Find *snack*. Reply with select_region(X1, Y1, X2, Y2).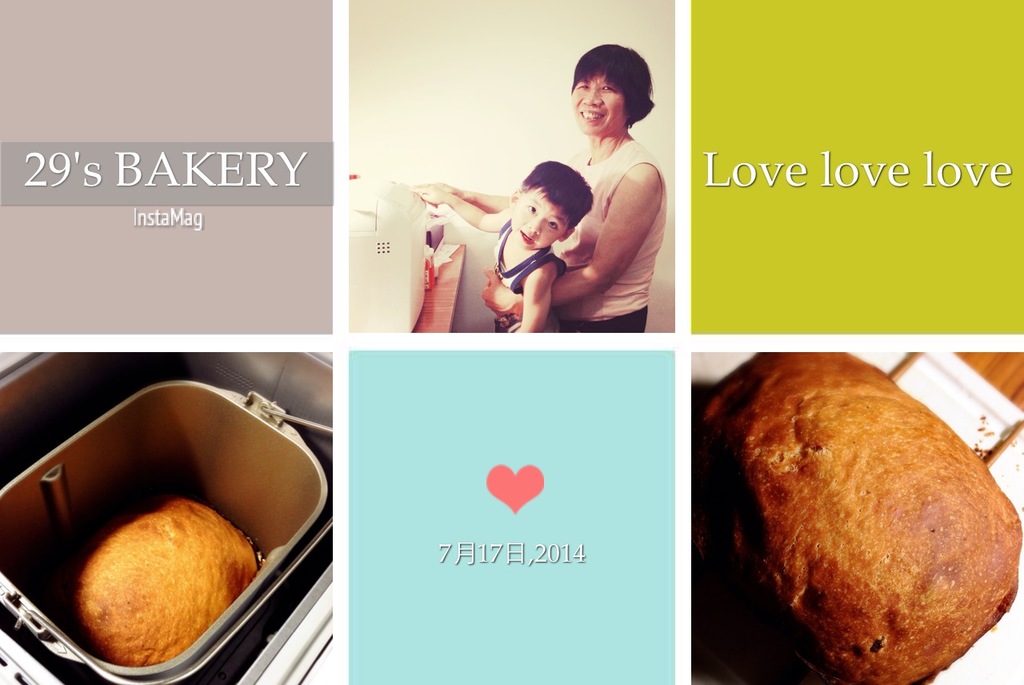
select_region(692, 351, 1023, 684).
